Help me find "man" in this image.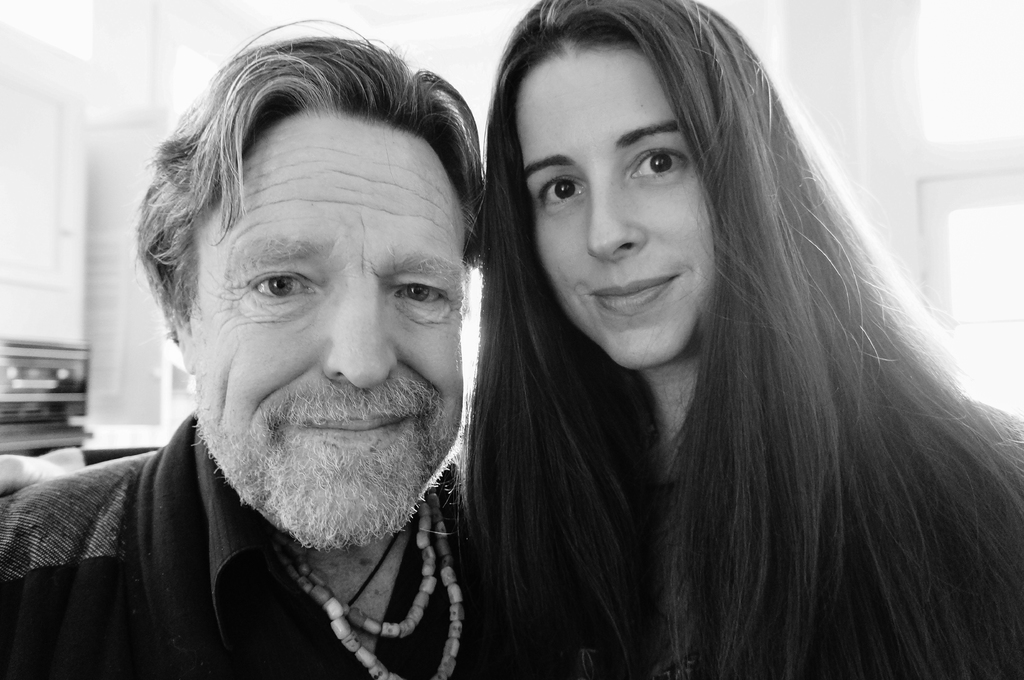
Found it: detection(0, 33, 501, 679).
